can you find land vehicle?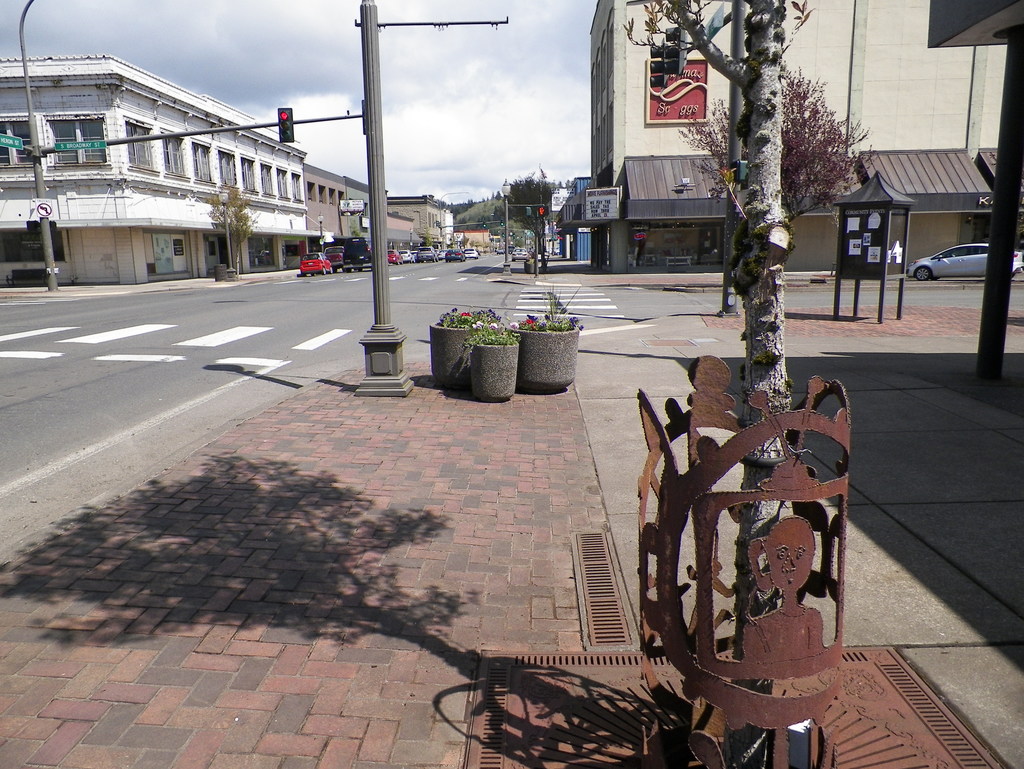
Yes, bounding box: (493,247,505,257).
